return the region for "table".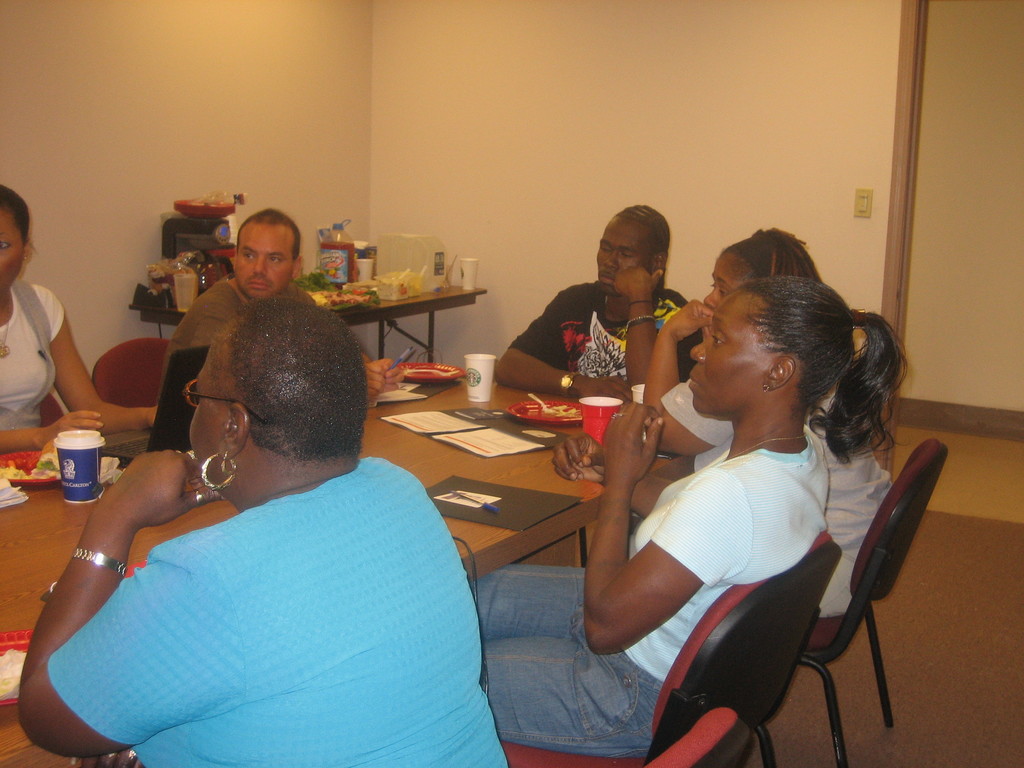
<bbox>95, 357, 781, 755</bbox>.
